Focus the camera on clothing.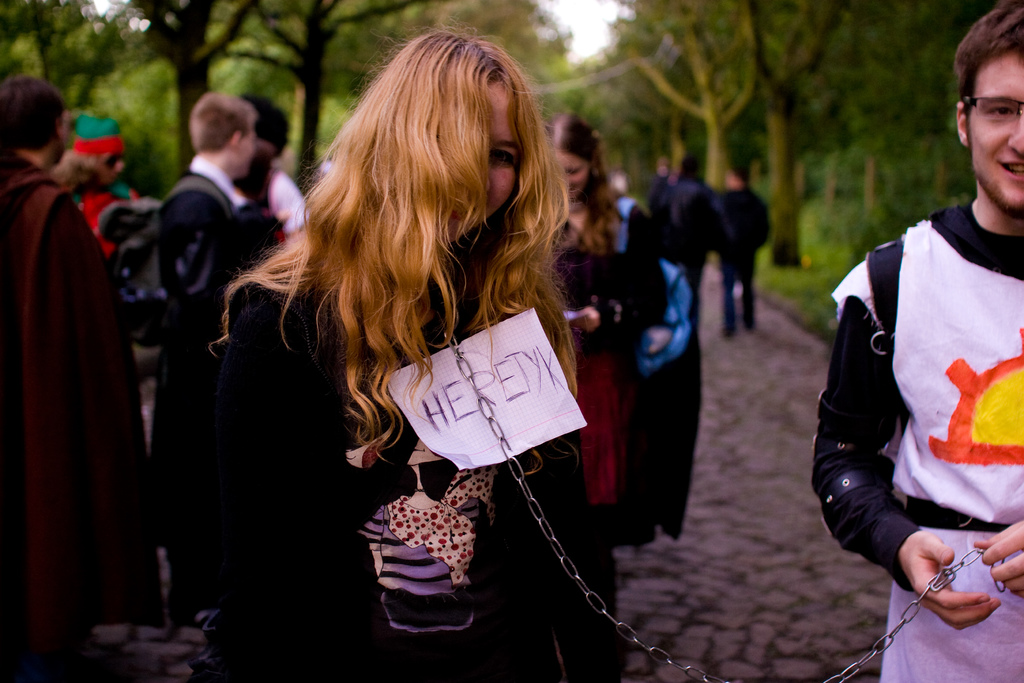
Focus region: {"left": 824, "top": 147, "right": 1018, "bottom": 654}.
